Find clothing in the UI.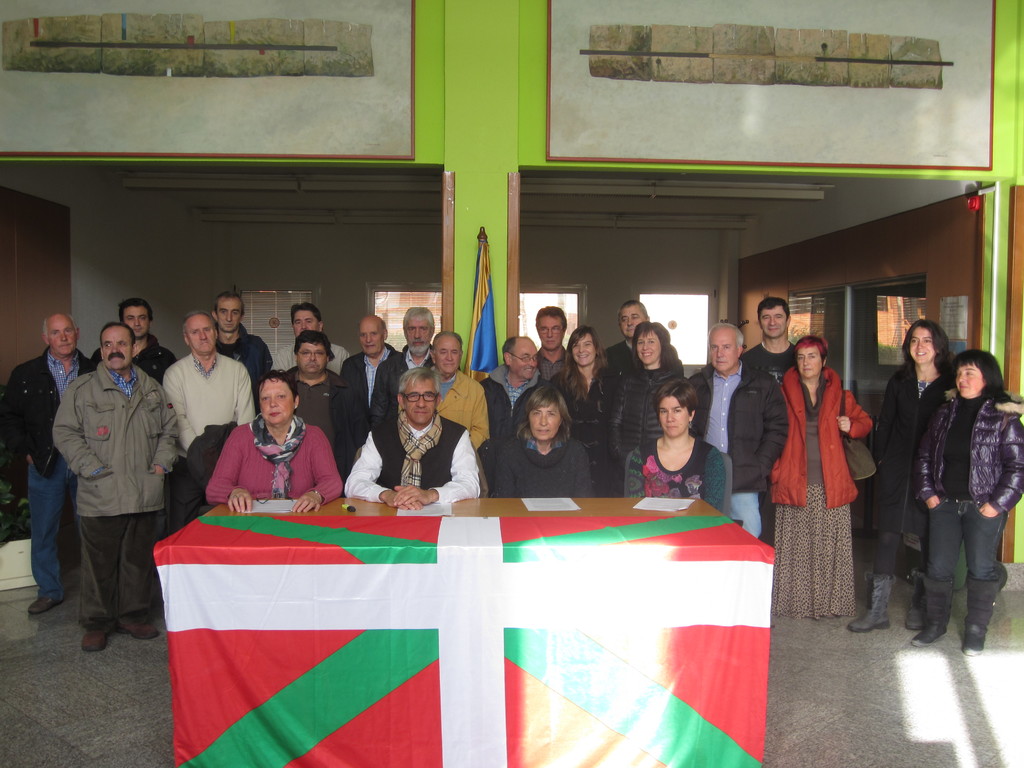
UI element at <region>53, 365, 187, 638</region>.
